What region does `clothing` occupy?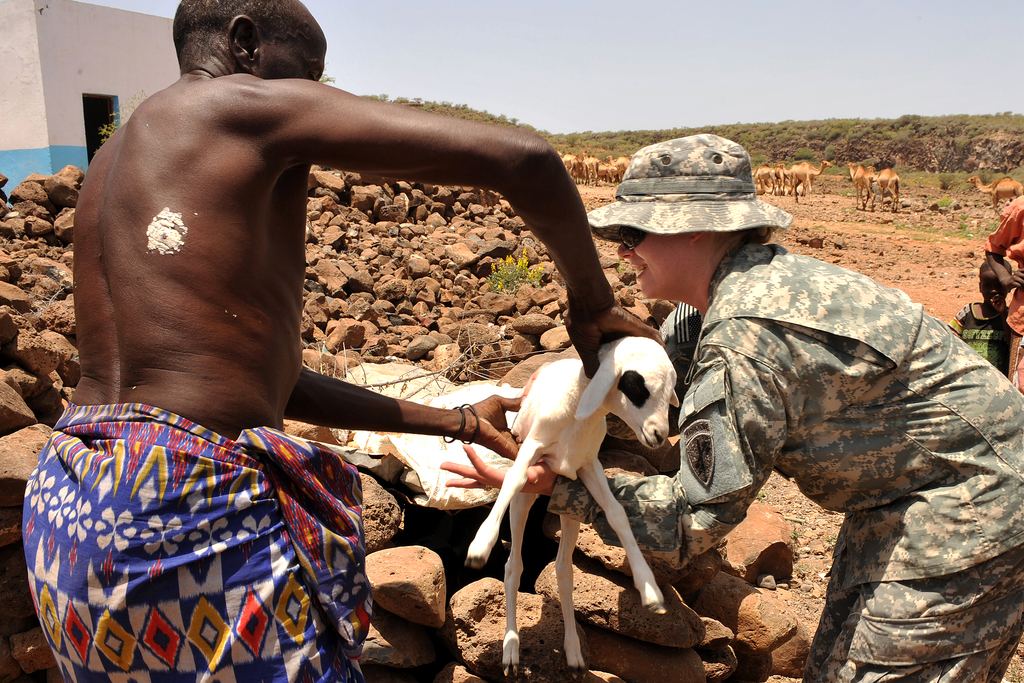
(548,247,1023,682).
